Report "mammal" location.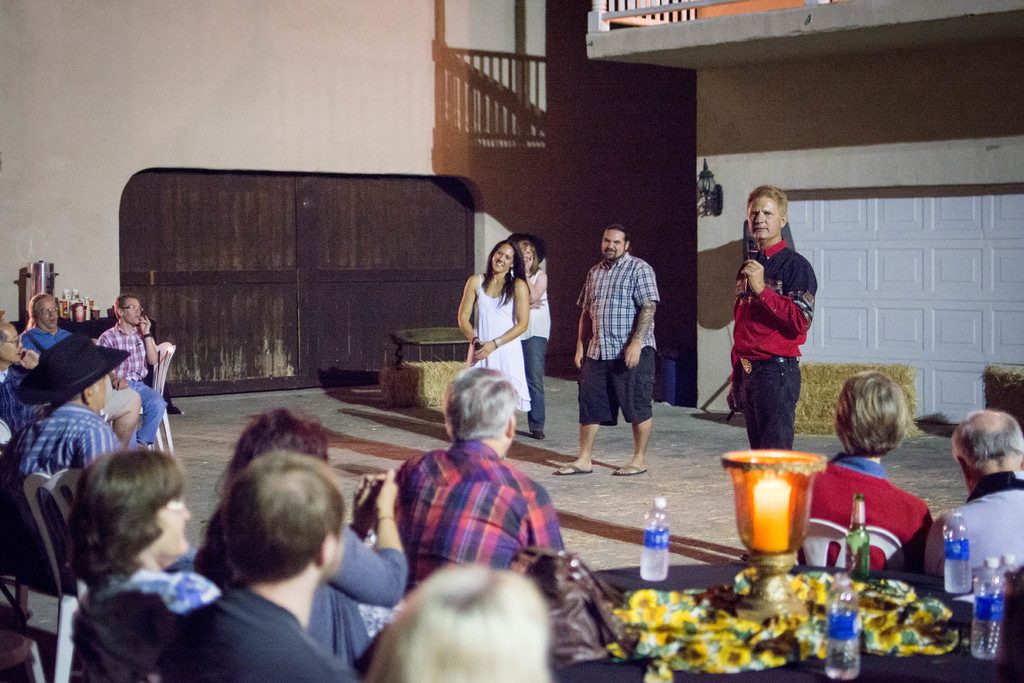
Report: (156, 411, 391, 682).
